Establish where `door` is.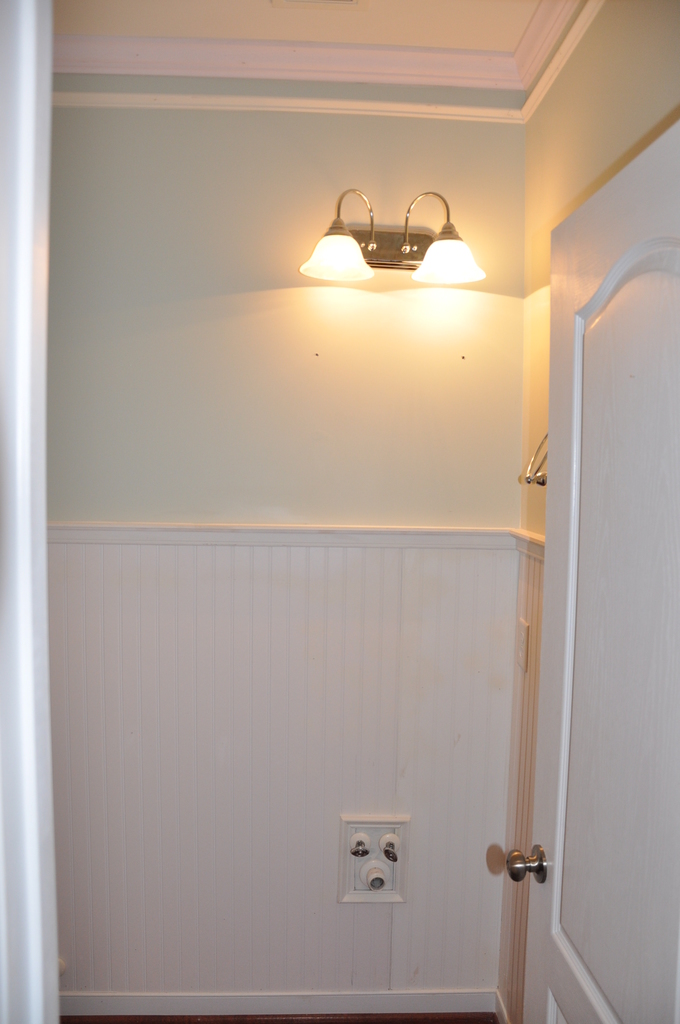
Established at locate(505, 108, 679, 1023).
